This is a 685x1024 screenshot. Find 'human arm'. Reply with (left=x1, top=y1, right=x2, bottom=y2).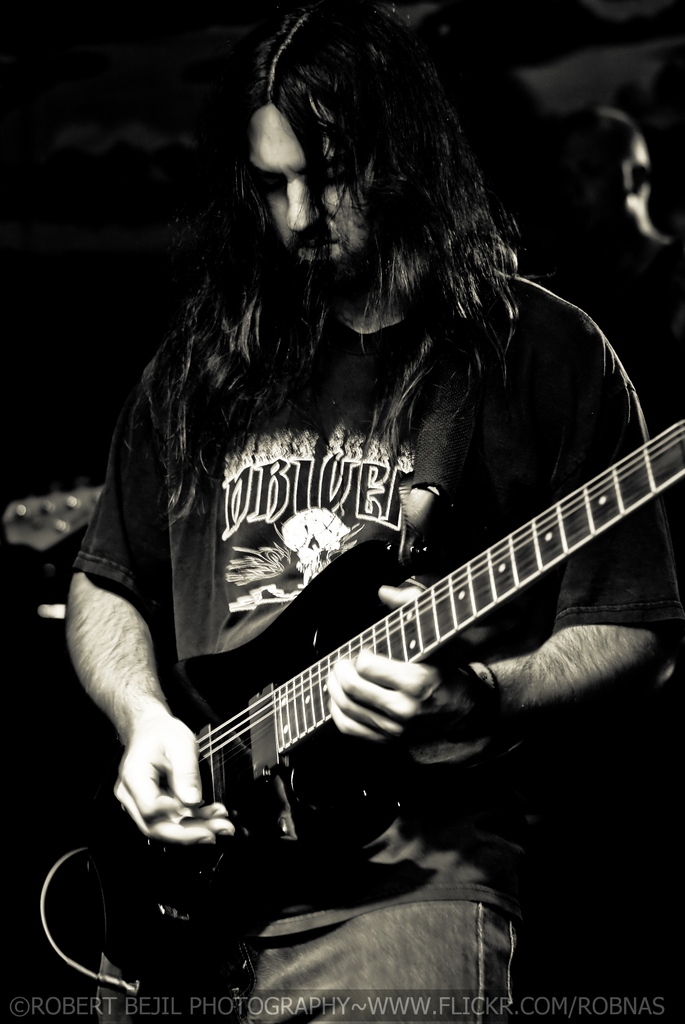
(left=46, top=461, right=231, bottom=898).
